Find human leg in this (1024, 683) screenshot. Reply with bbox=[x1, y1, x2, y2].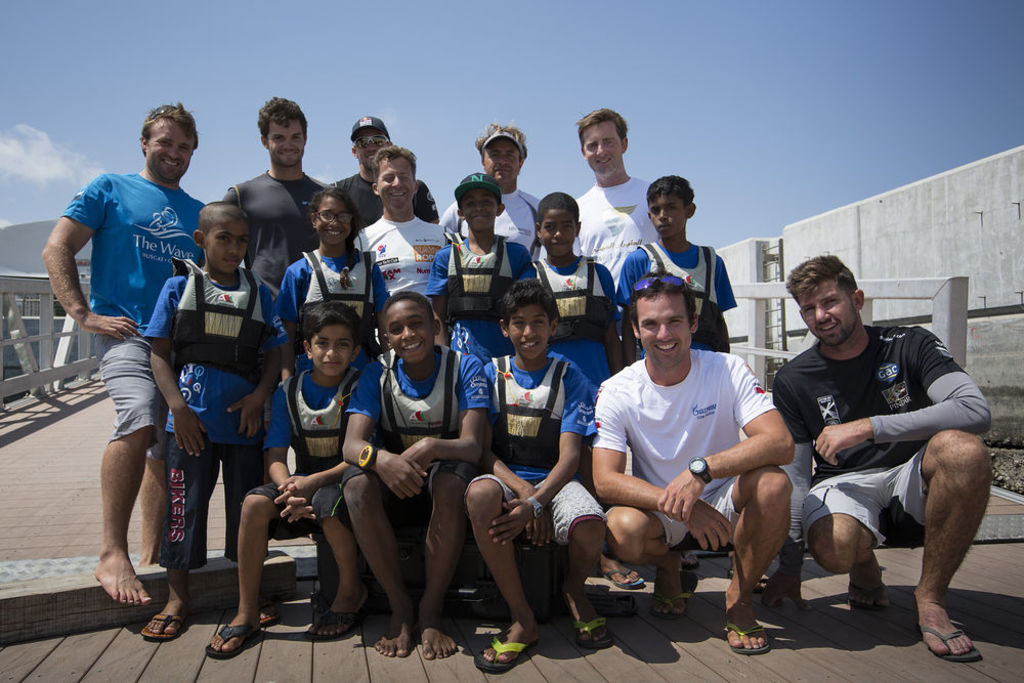
bbox=[713, 463, 793, 649].
